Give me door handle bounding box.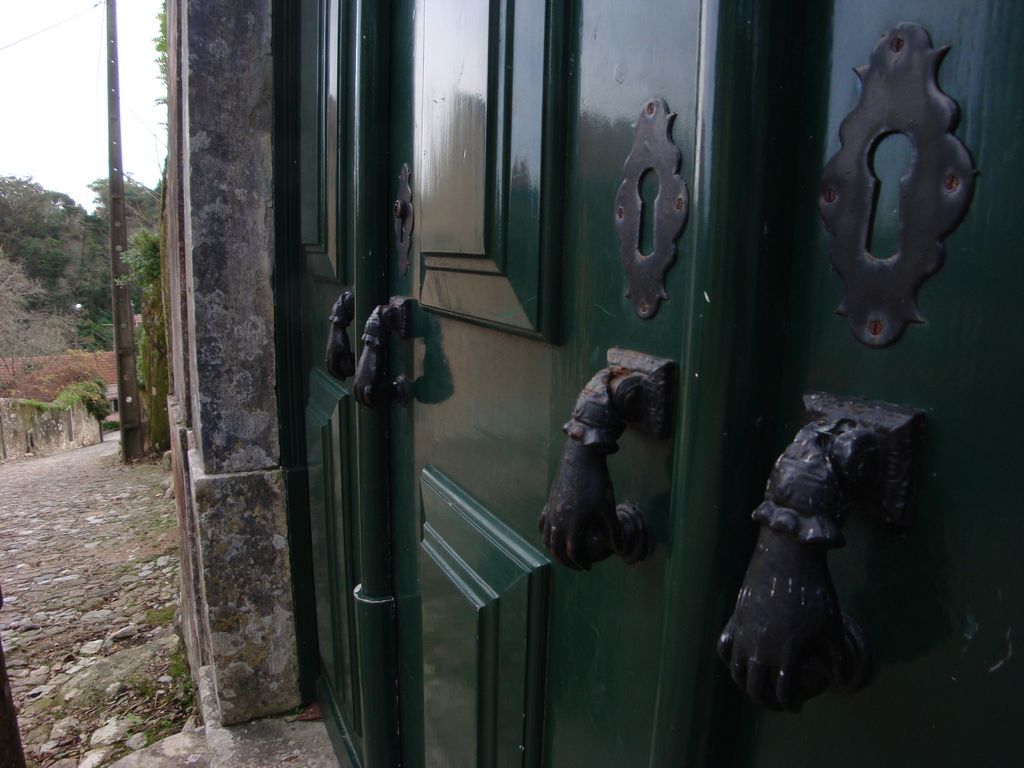
BBox(323, 290, 353, 380).
